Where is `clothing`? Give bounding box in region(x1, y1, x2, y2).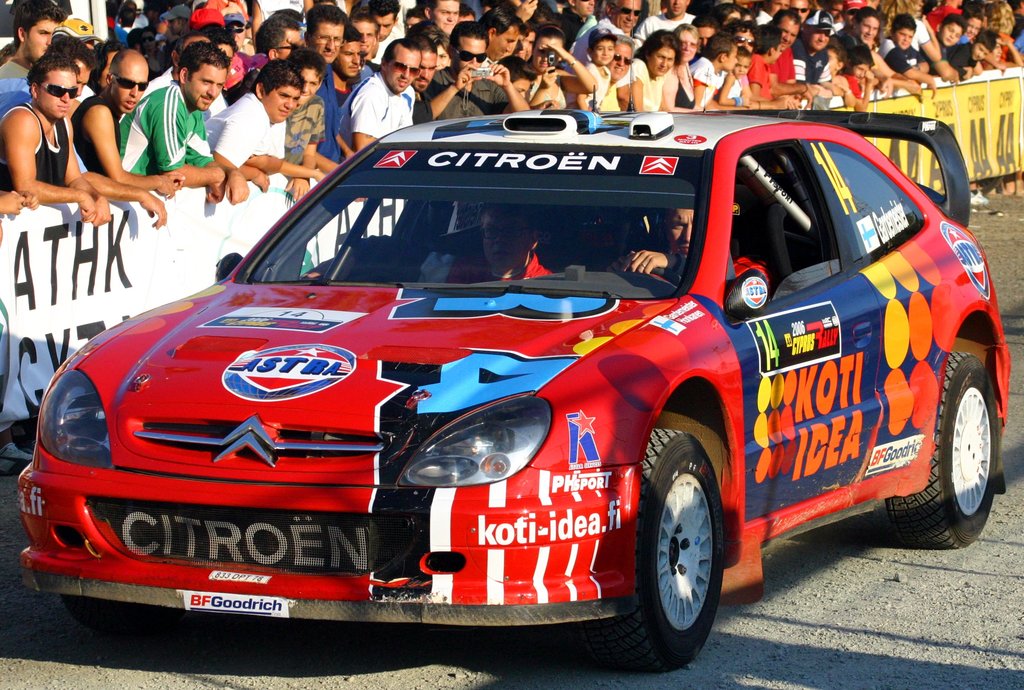
region(428, 244, 559, 282).
